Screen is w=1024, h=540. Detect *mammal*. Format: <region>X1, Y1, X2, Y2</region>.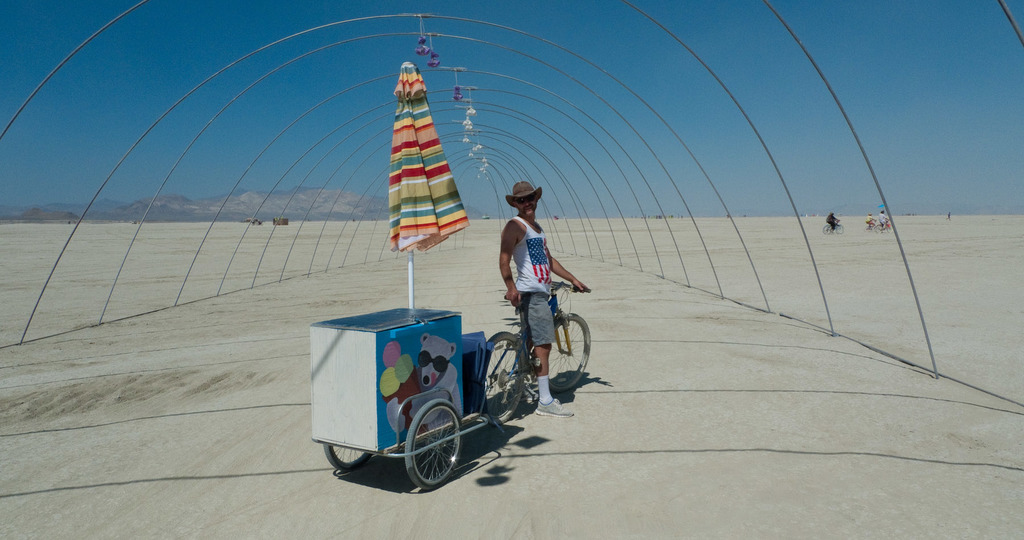
<region>726, 211, 727, 218</region>.
